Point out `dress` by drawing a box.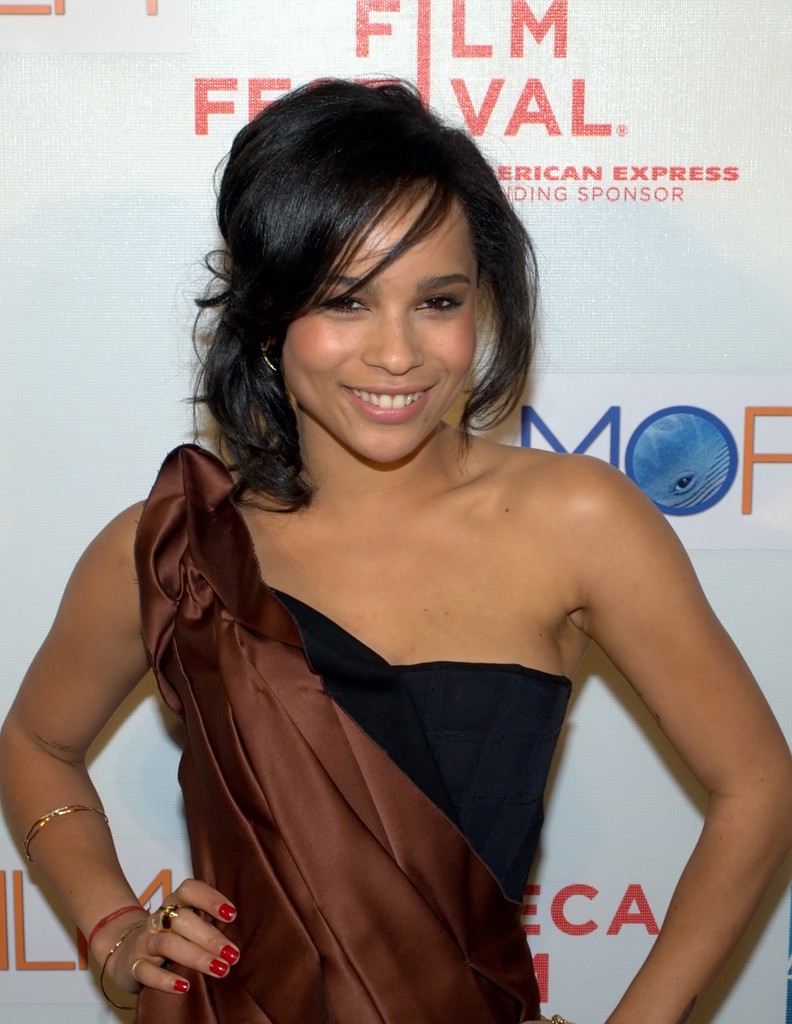
Rect(136, 446, 572, 1023).
